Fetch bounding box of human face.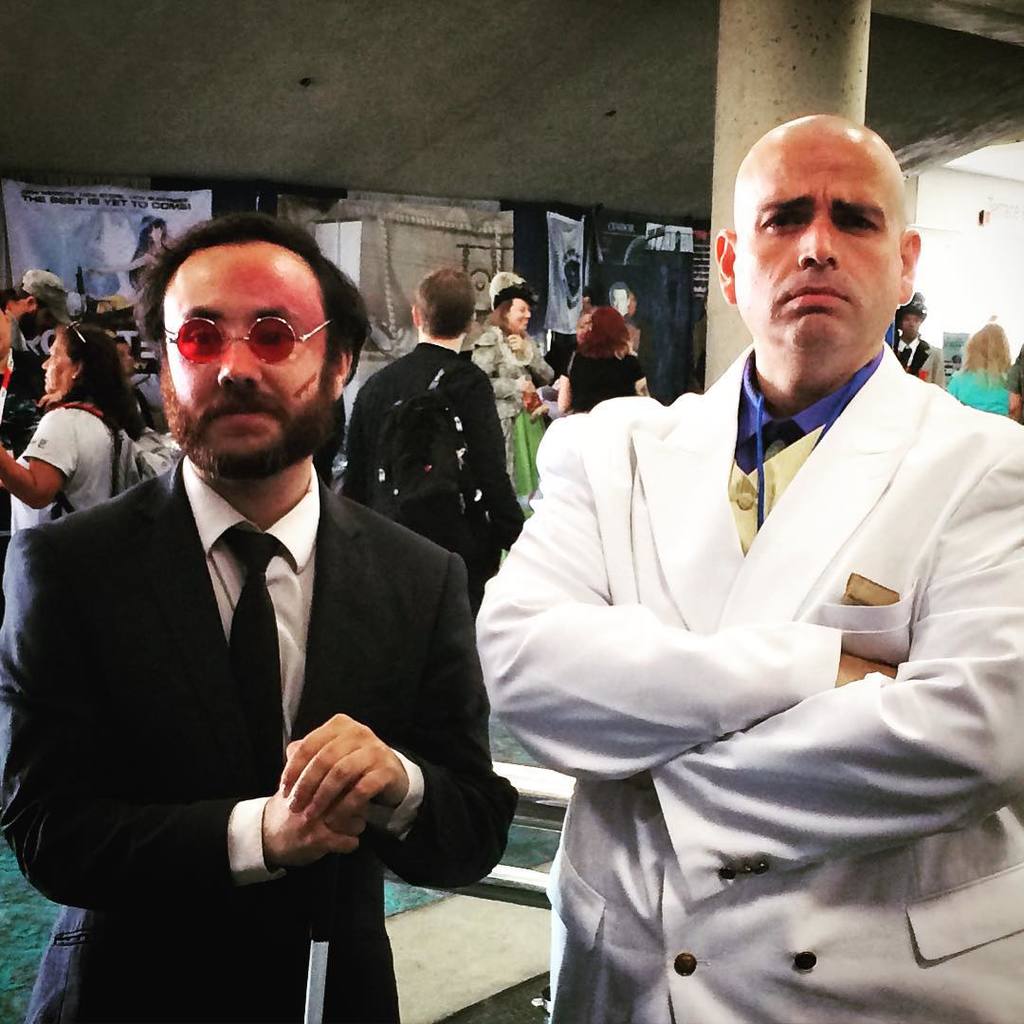
Bbox: detection(151, 227, 165, 248).
